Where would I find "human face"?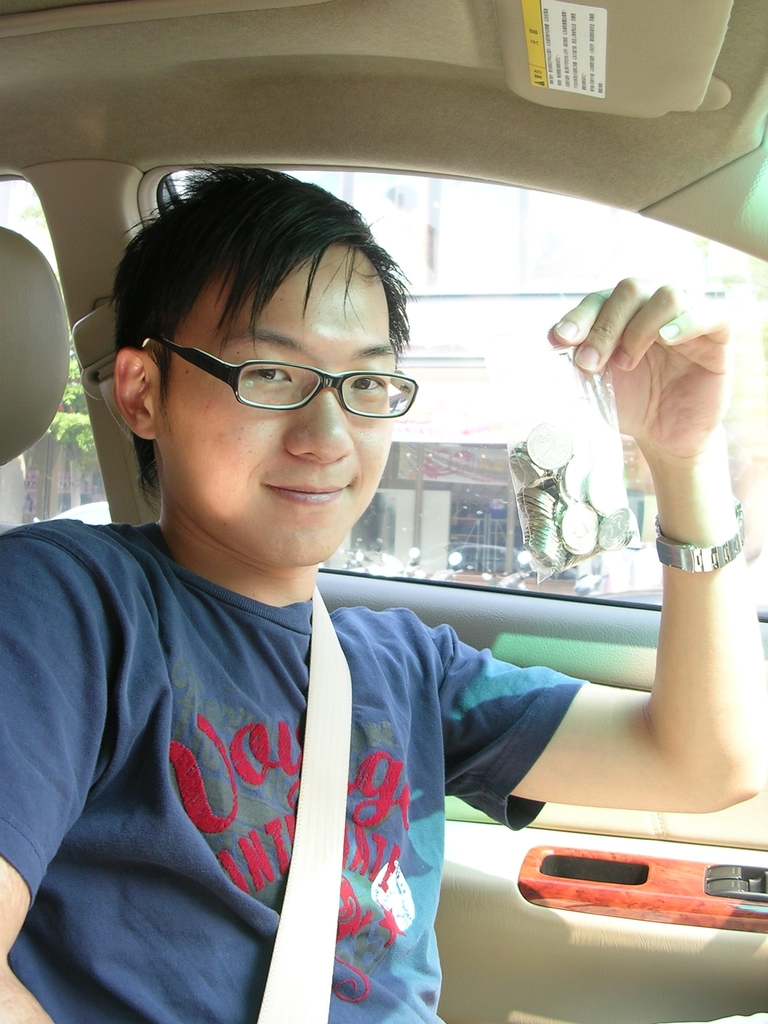
At bbox=[158, 241, 394, 564].
